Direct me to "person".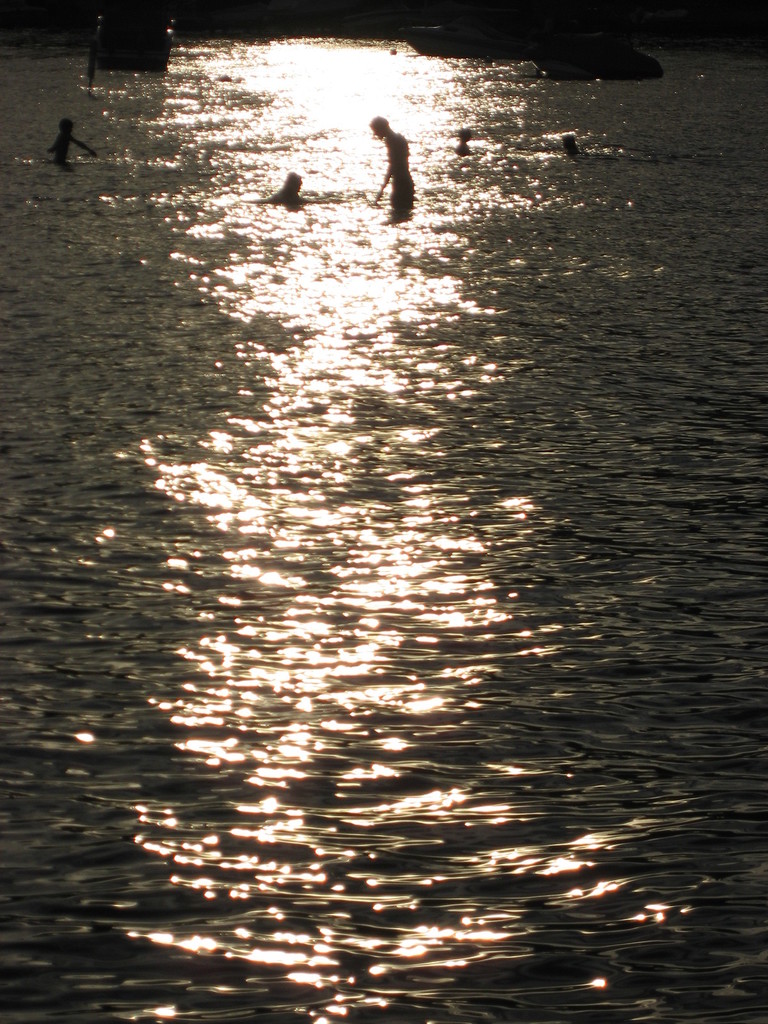
Direction: [left=557, top=130, right=577, bottom=153].
